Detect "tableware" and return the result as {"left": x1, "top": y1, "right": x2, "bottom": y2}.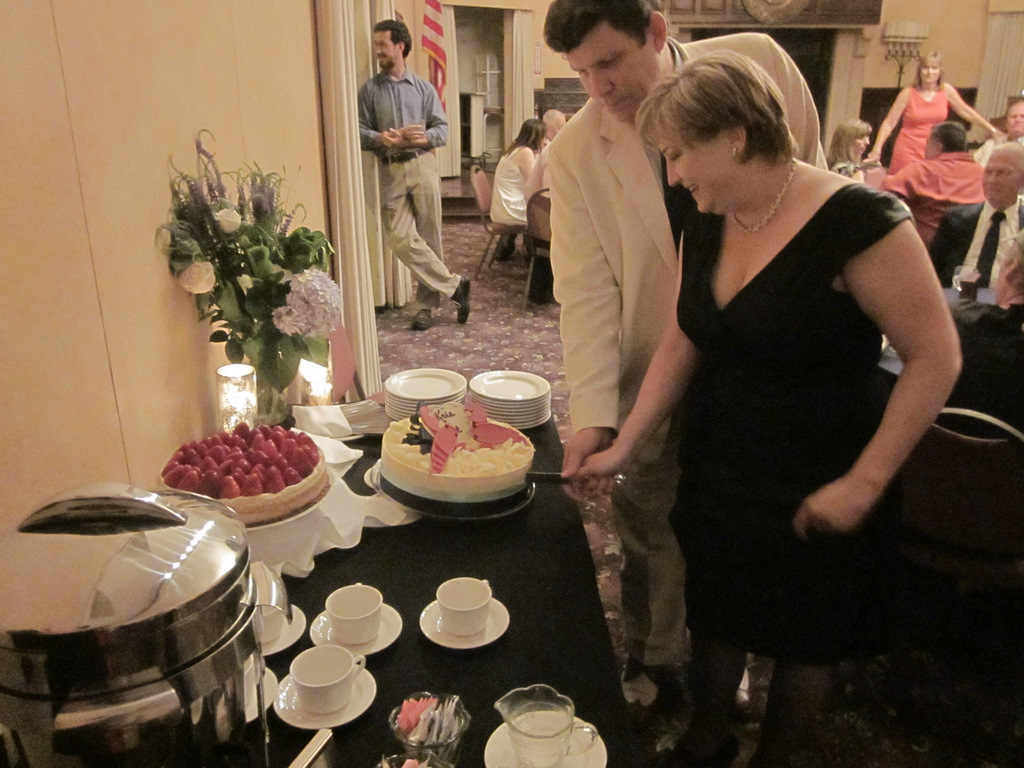
{"left": 292, "top": 725, "right": 333, "bottom": 767}.
